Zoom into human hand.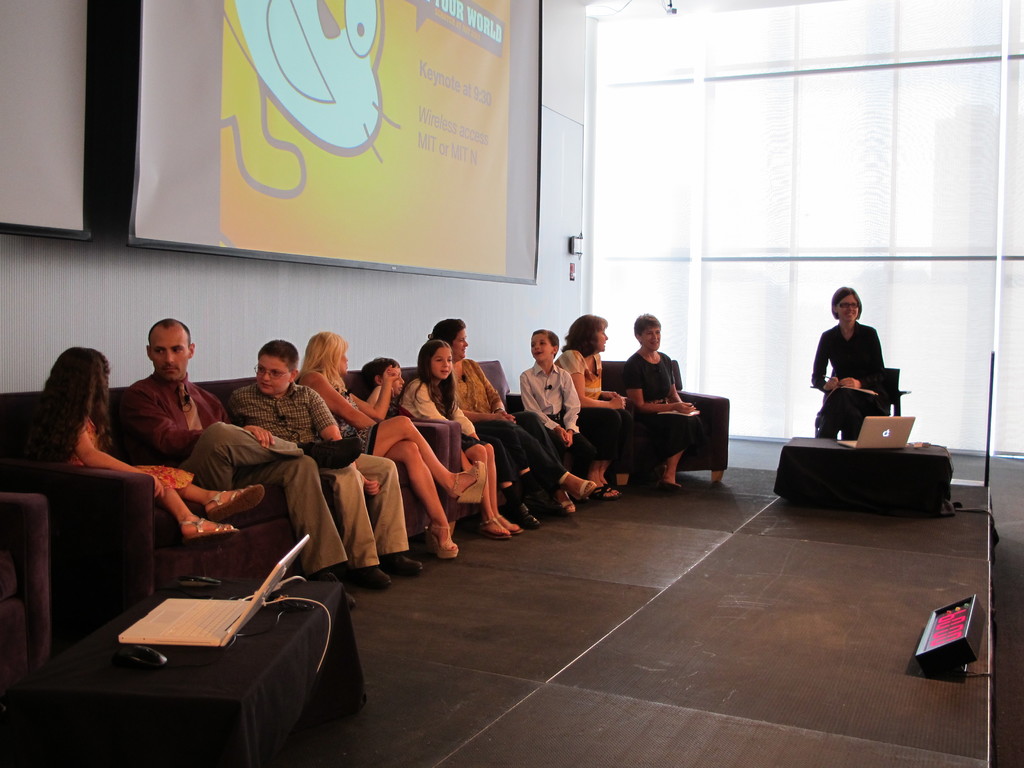
Zoom target: l=380, t=365, r=403, b=384.
